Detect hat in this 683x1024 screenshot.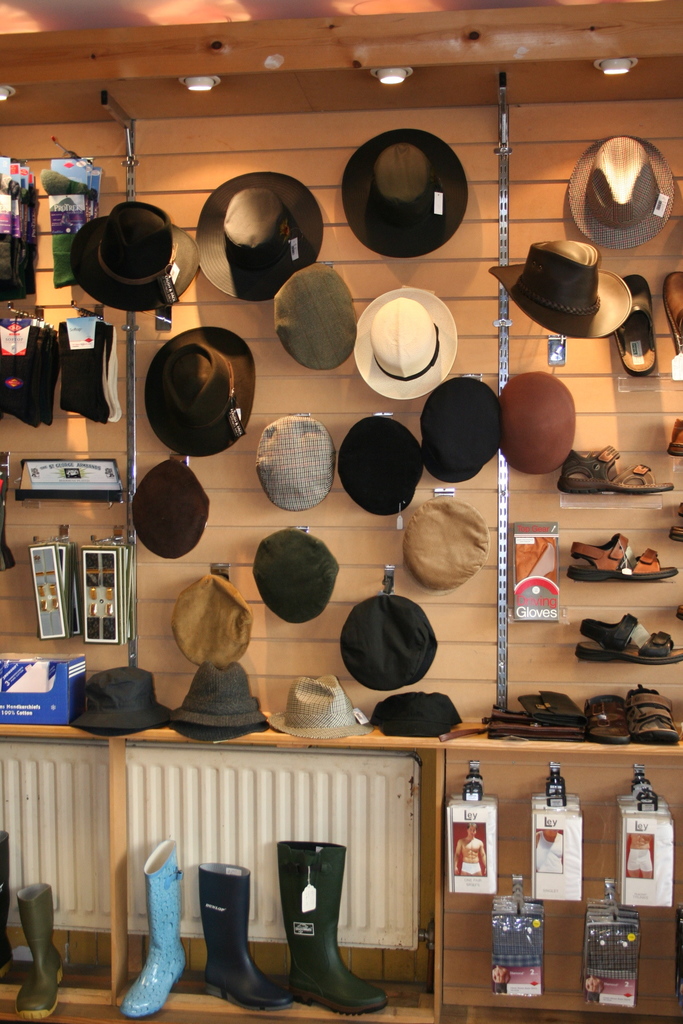
Detection: 72/195/196/312.
